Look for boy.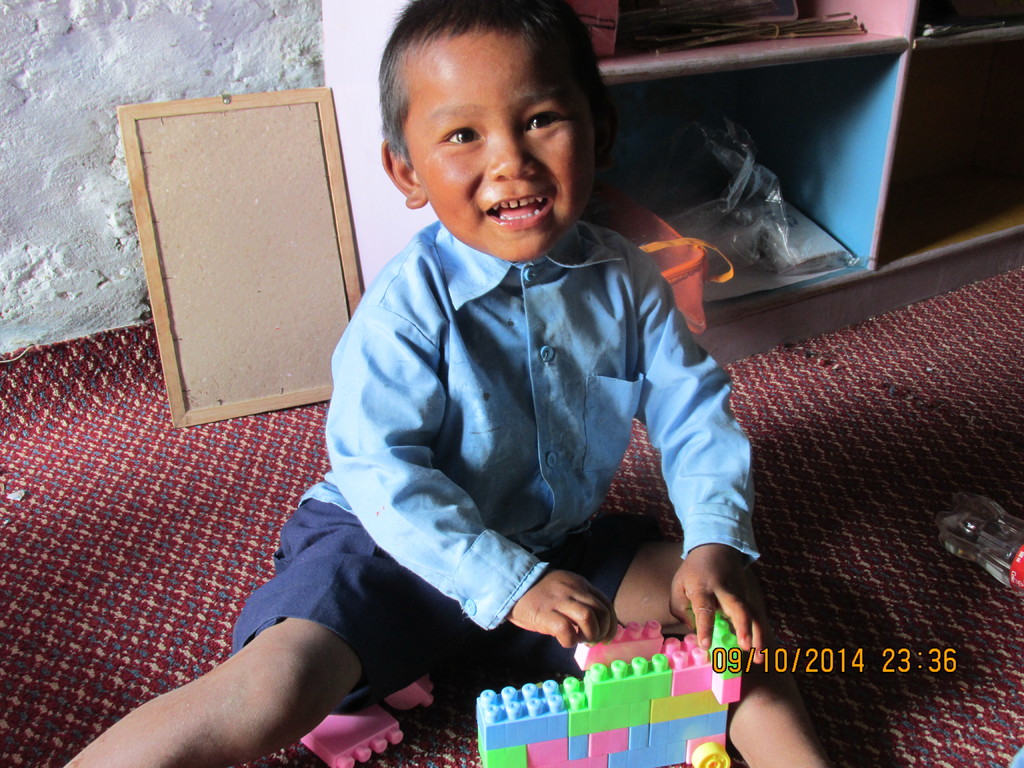
Found: l=61, t=0, r=824, b=767.
